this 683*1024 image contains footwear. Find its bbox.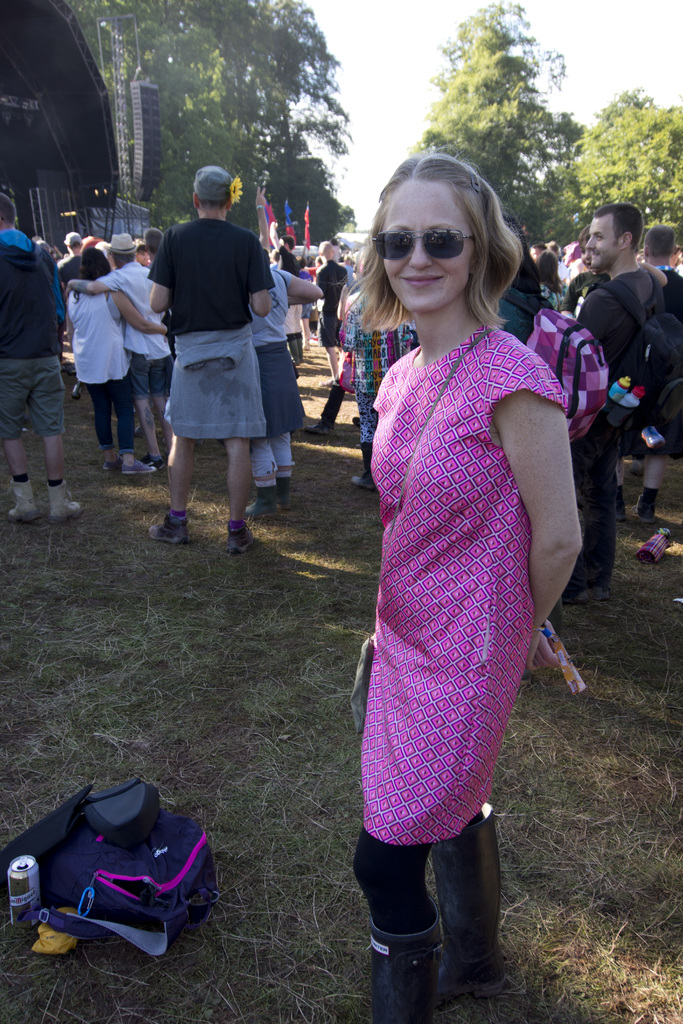
{"left": 6, "top": 478, "right": 40, "bottom": 520}.
